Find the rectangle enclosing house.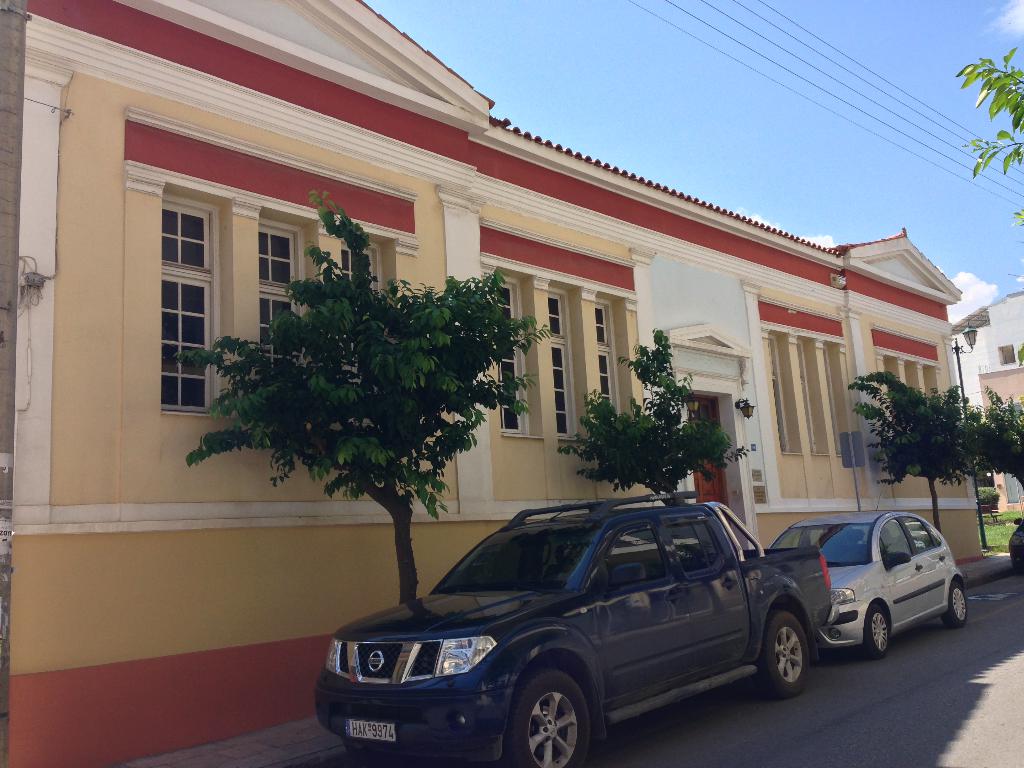
[left=52, top=20, right=1000, bottom=650].
